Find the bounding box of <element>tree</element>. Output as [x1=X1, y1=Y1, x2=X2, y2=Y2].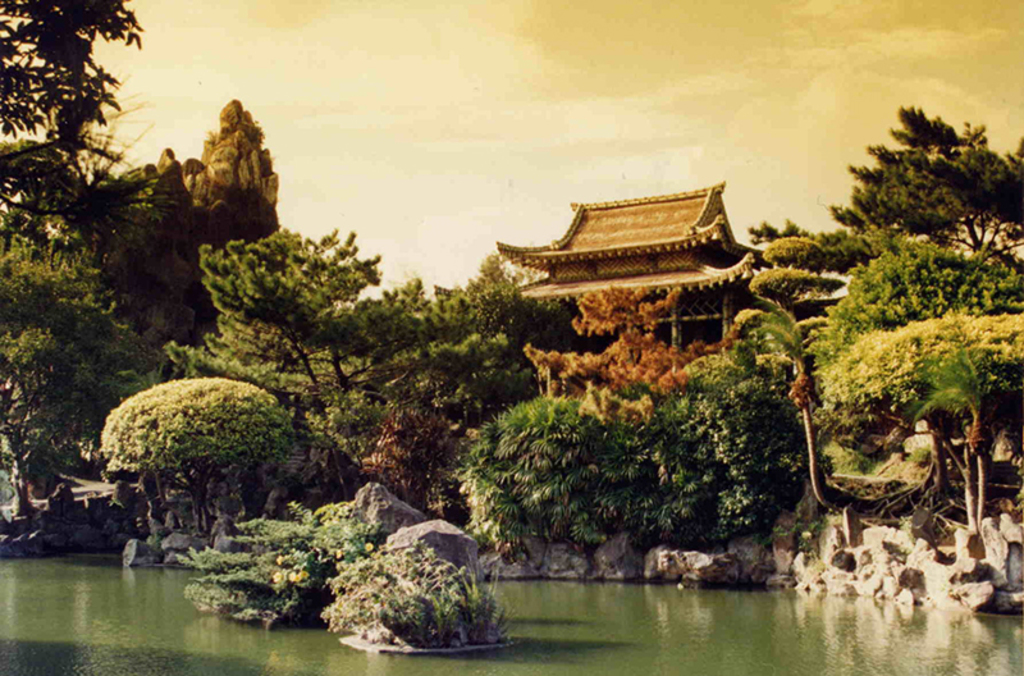
[x1=824, y1=99, x2=1006, y2=278].
